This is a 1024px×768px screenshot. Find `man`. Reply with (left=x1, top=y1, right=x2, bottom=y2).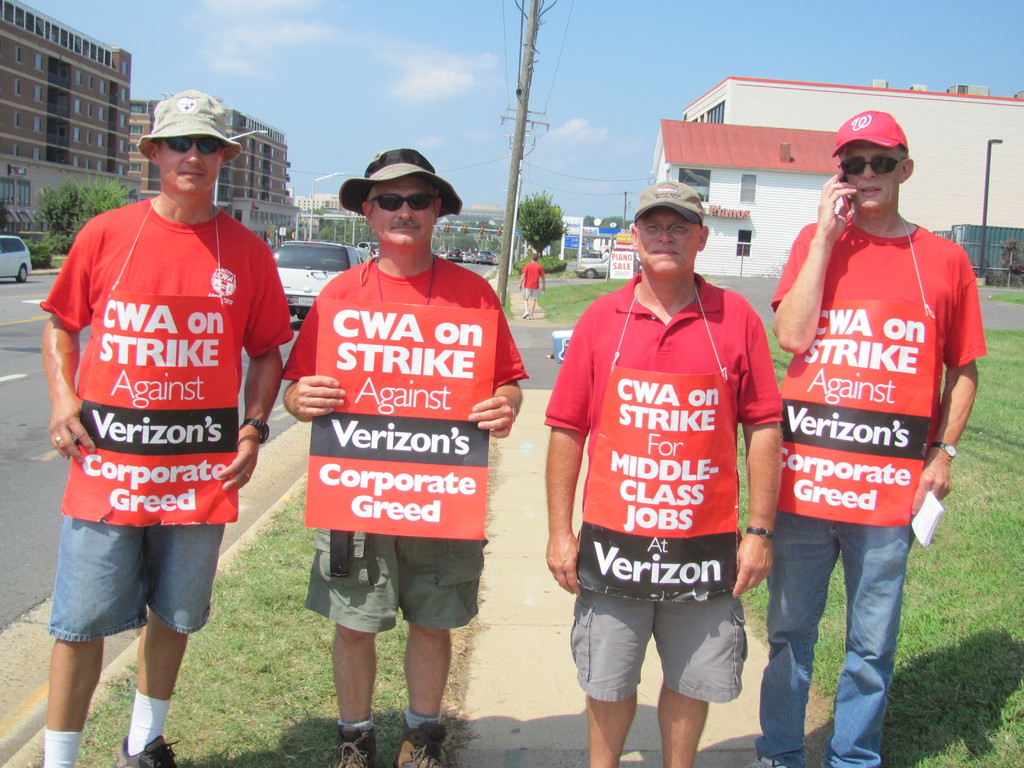
(left=536, top=177, right=790, bottom=767).
